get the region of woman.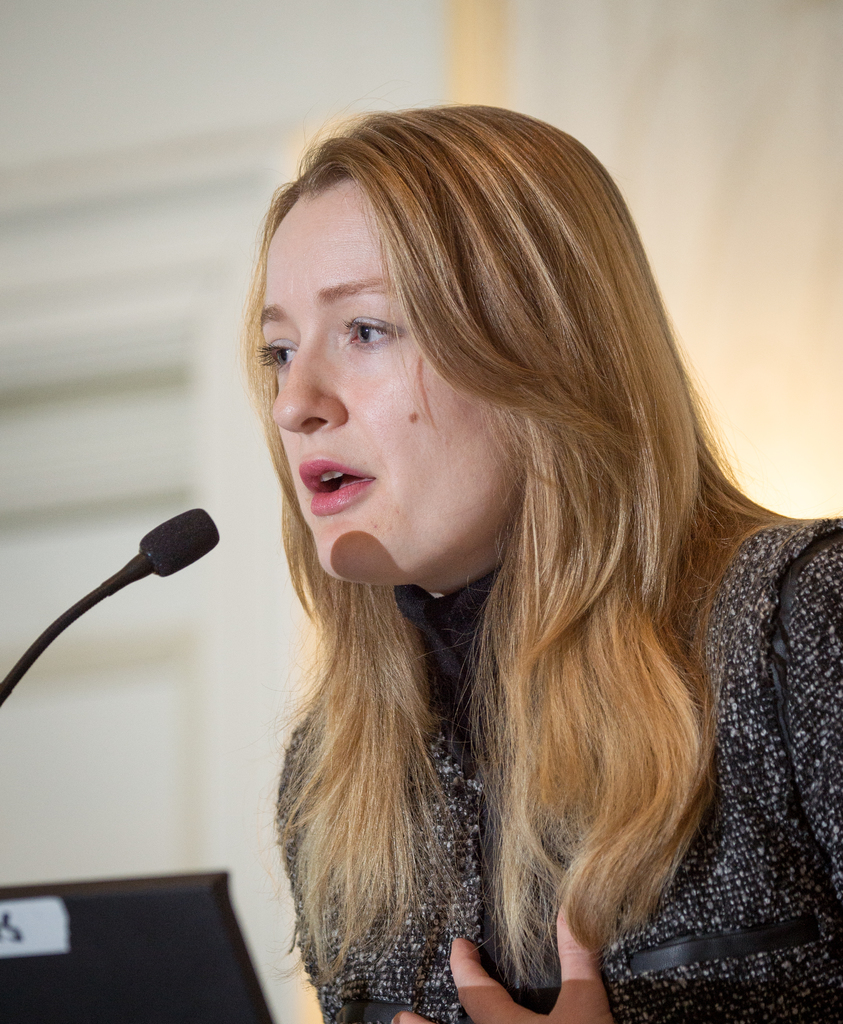
x1=200, y1=132, x2=727, y2=1023.
